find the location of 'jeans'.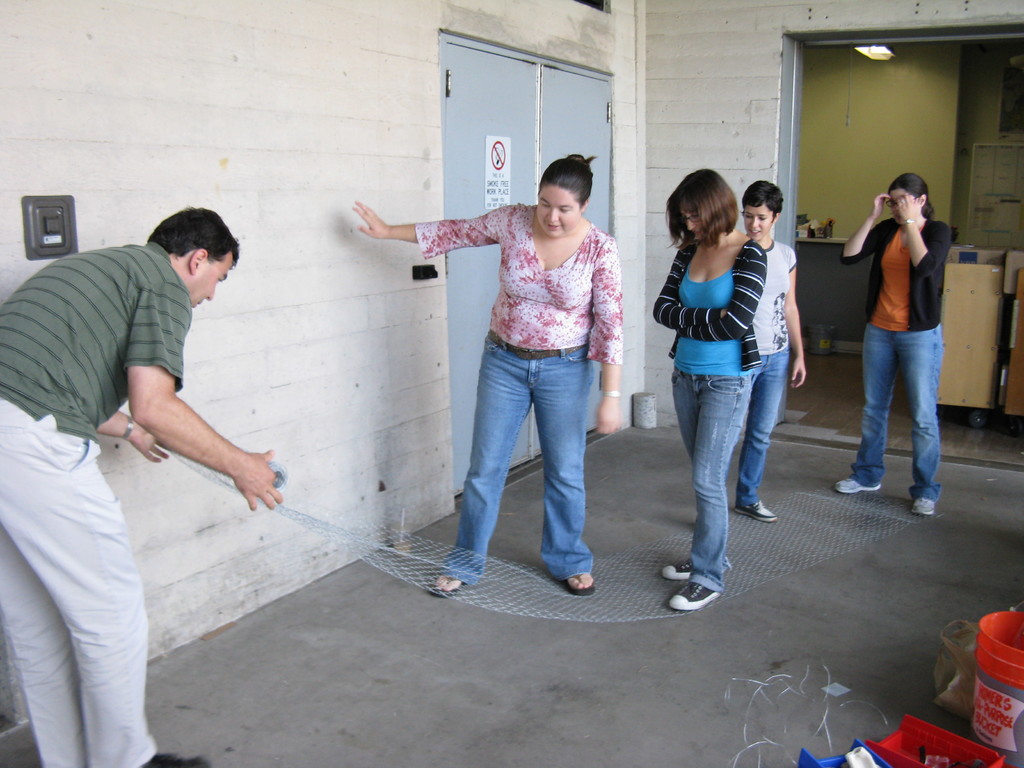
Location: bbox=[440, 326, 598, 580].
